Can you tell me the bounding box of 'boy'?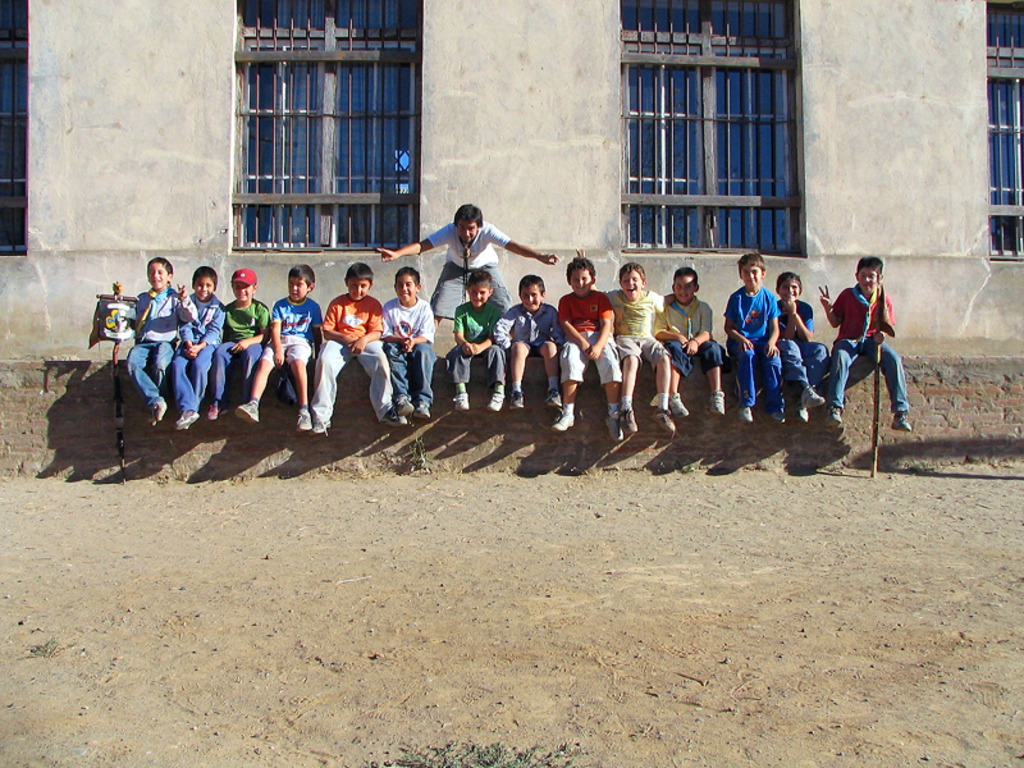
region(378, 269, 435, 419).
